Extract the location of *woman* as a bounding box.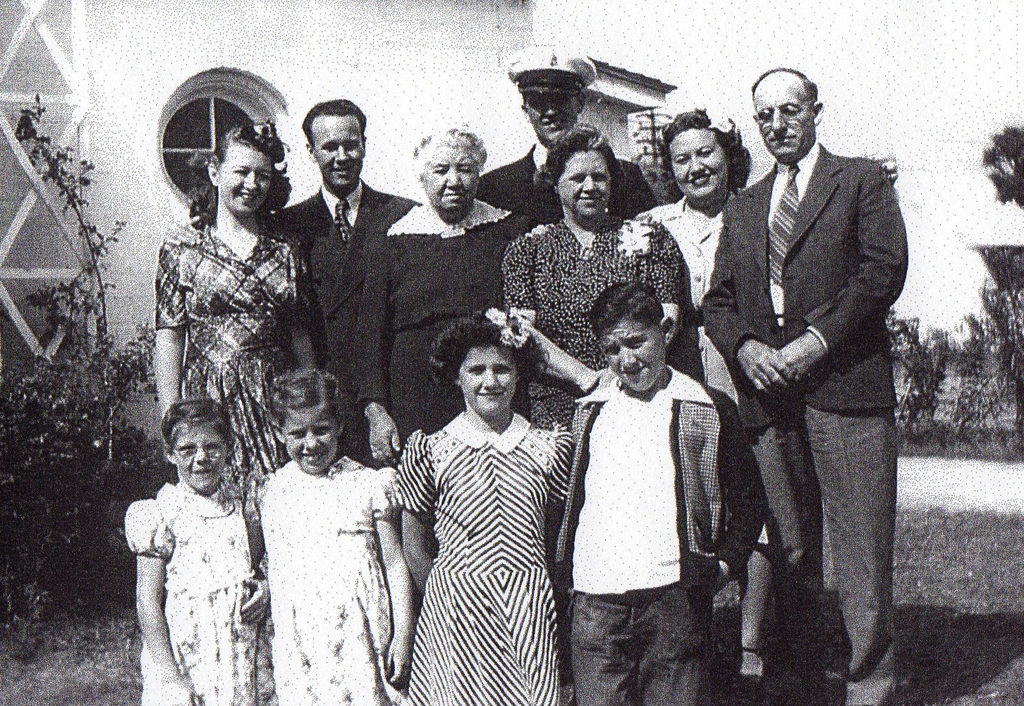
box(501, 123, 683, 432).
